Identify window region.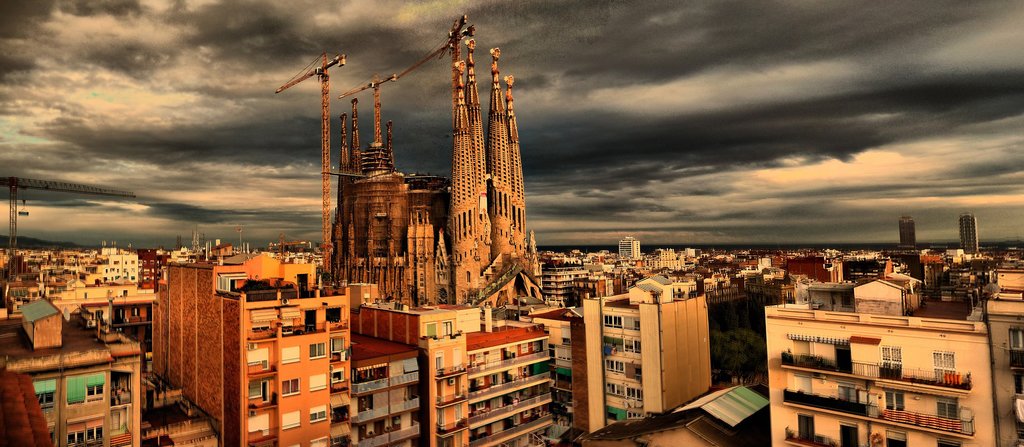
Region: (x1=789, y1=339, x2=814, y2=364).
